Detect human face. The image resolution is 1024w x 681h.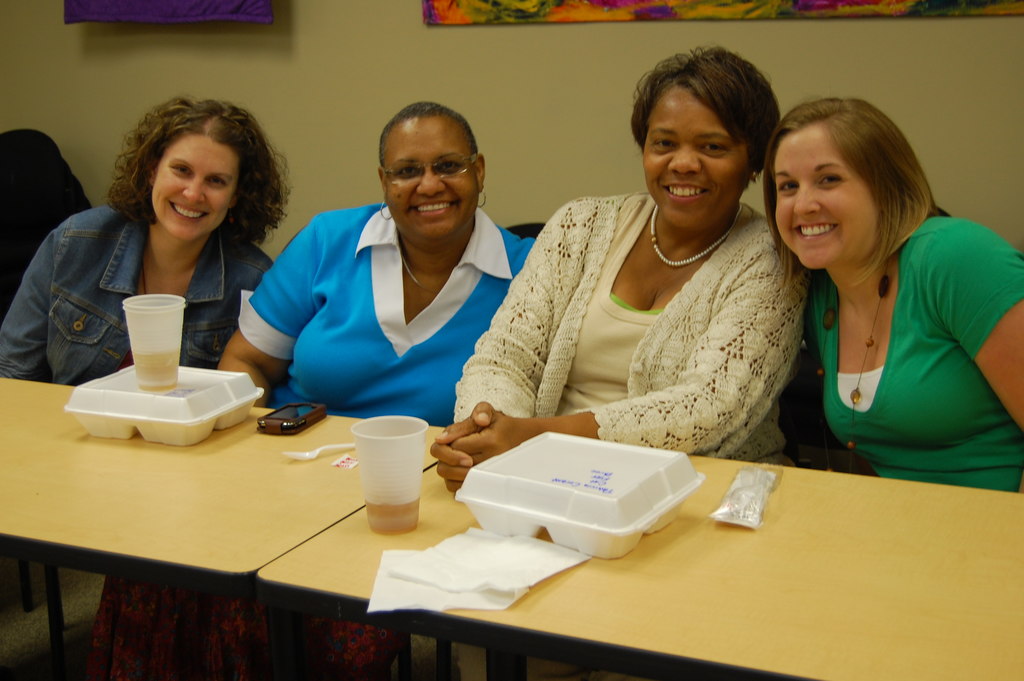
<box>774,127,886,274</box>.
